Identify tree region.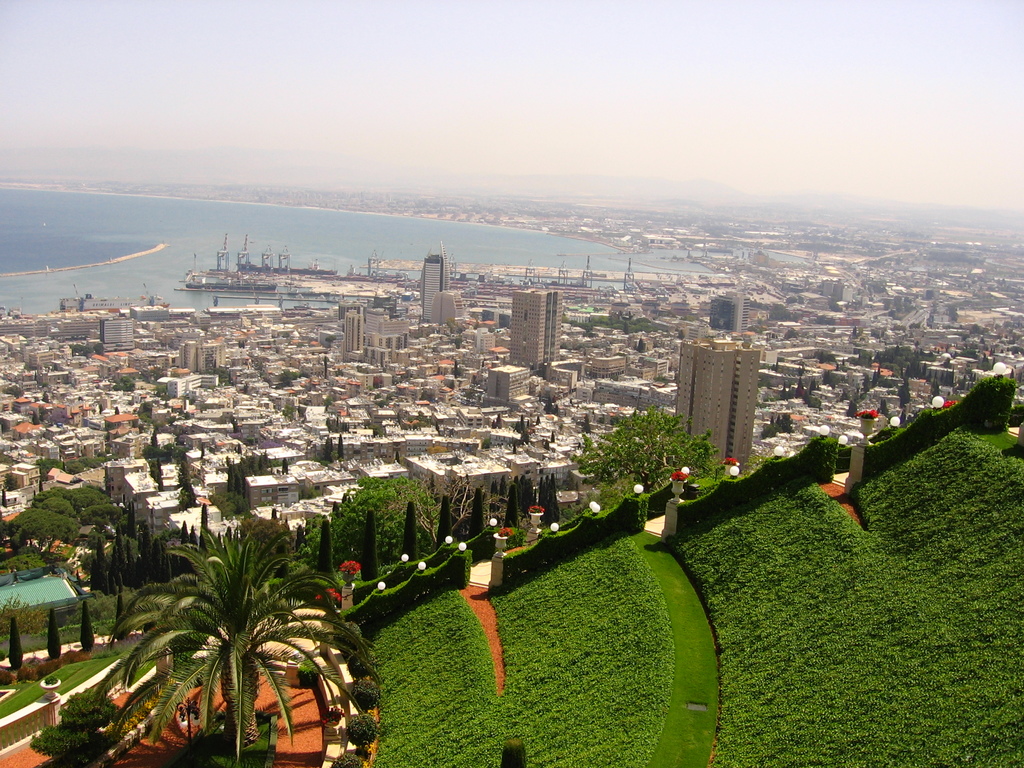
Region: 753,299,803,324.
